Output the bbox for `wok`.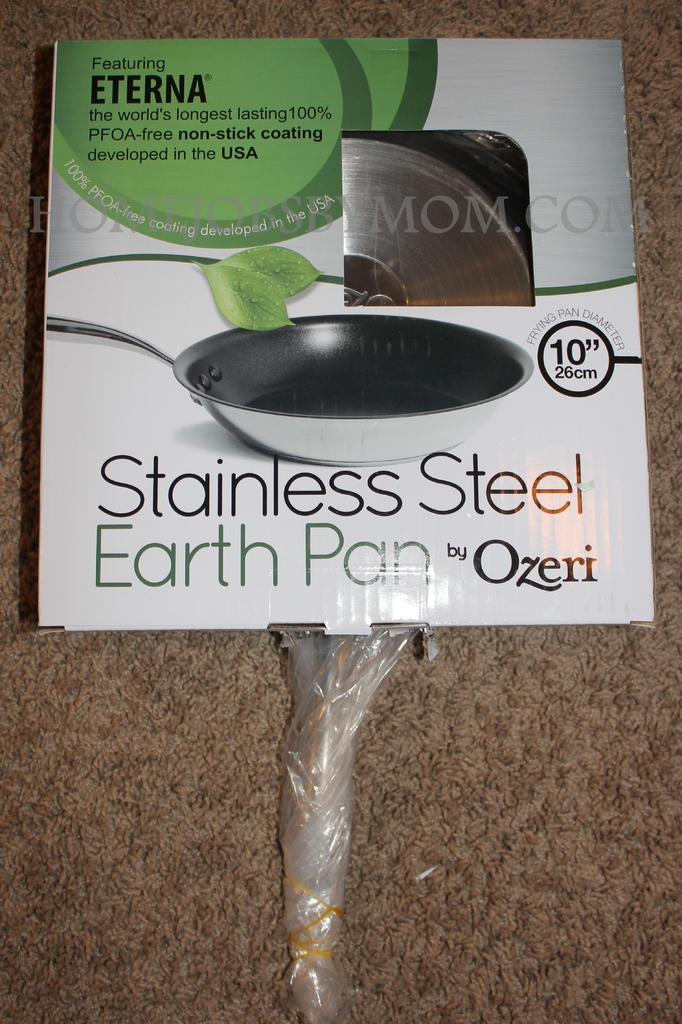
35/310/533/472.
